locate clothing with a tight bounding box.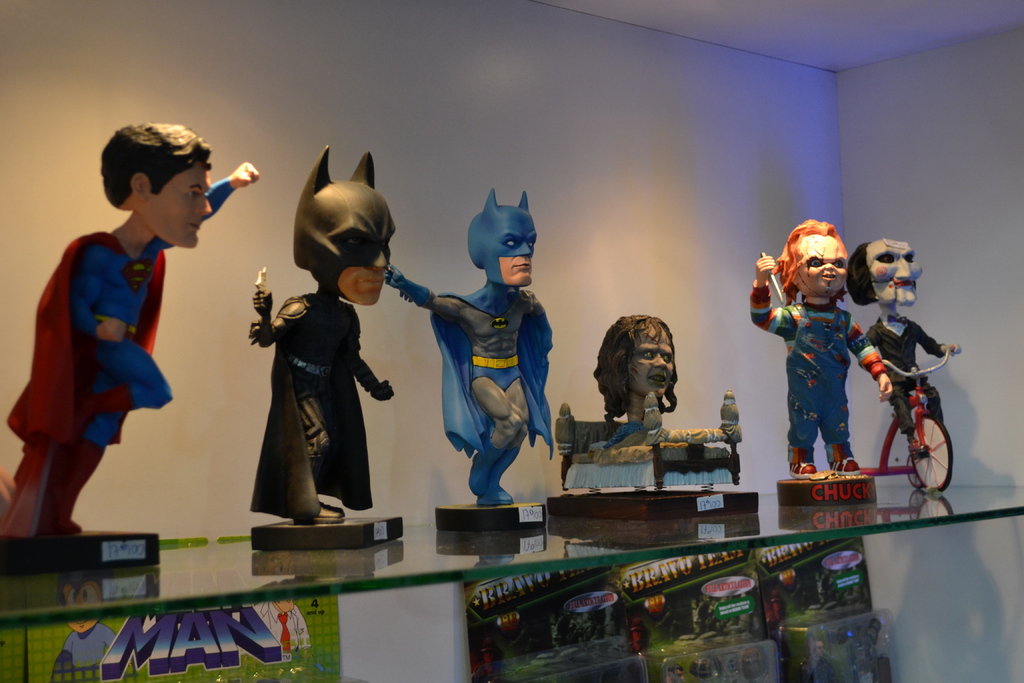
[x1=246, y1=287, x2=376, y2=520].
